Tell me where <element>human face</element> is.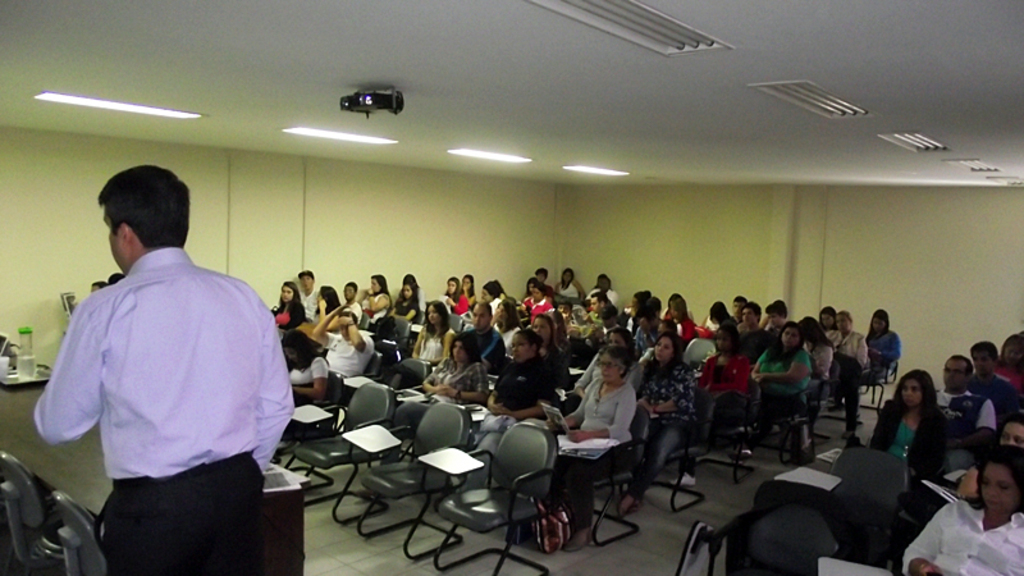
<element>human face</element> is at (941, 358, 968, 389).
